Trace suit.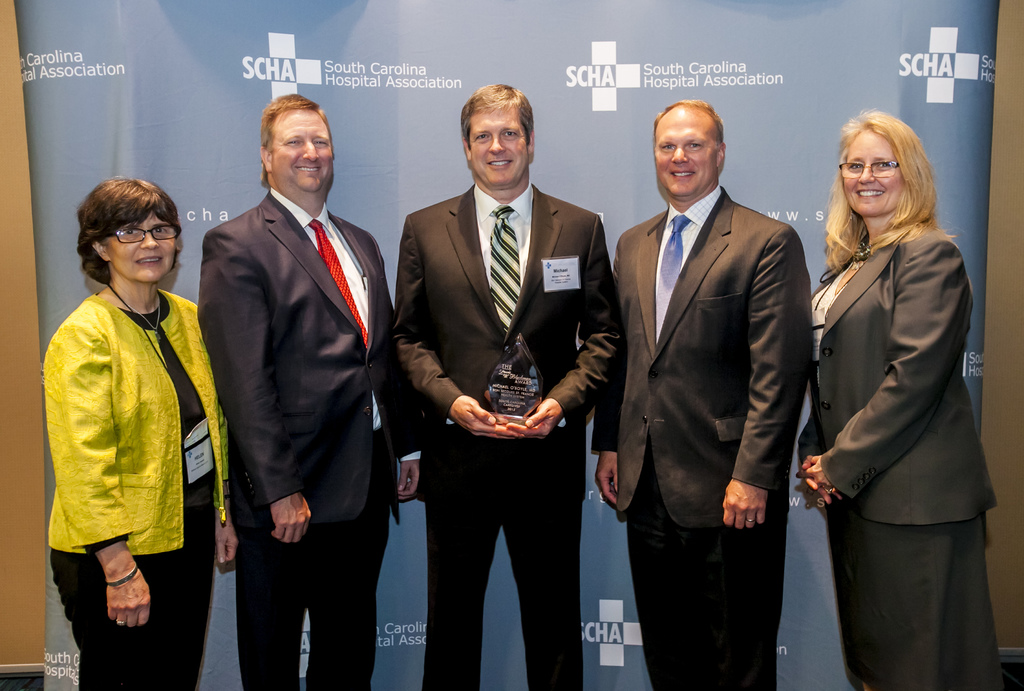
Traced to Rect(801, 216, 1002, 530).
